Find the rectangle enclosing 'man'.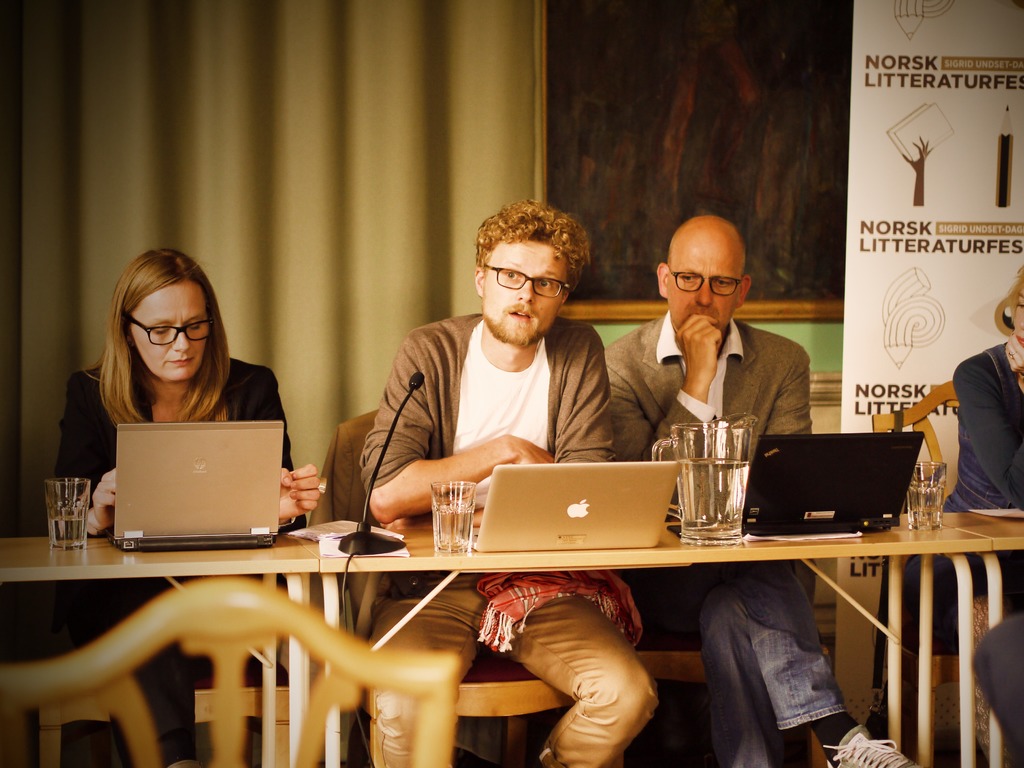
612, 220, 843, 509.
